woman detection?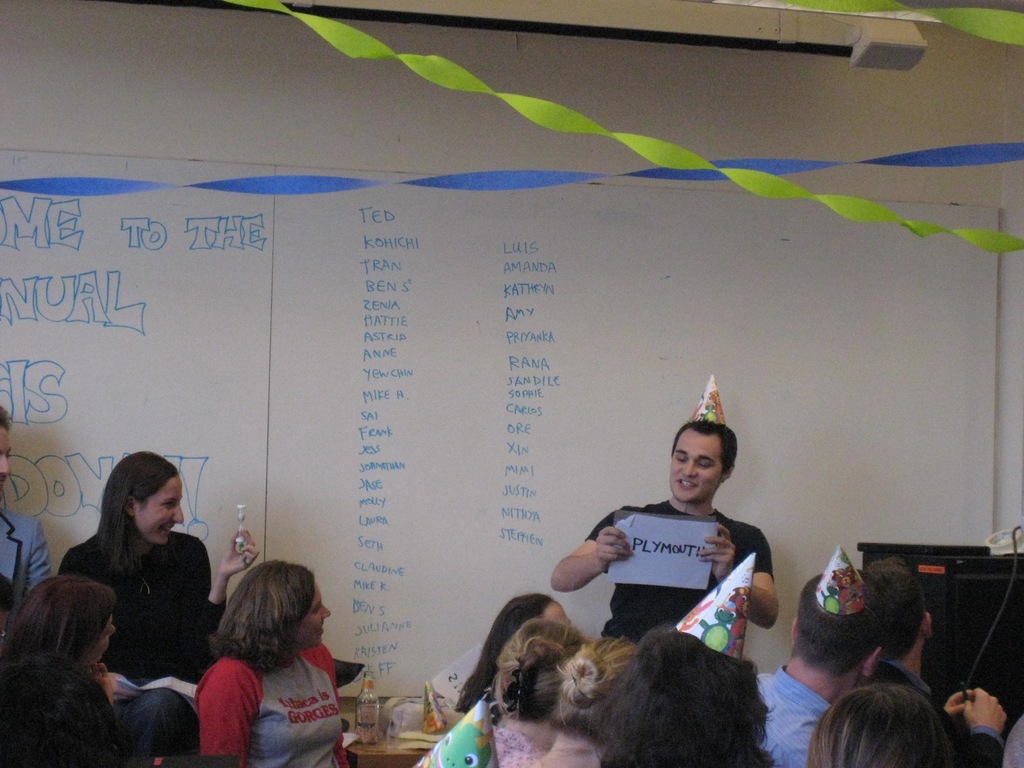
pyautogui.locateOnScreen(573, 601, 767, 767)
